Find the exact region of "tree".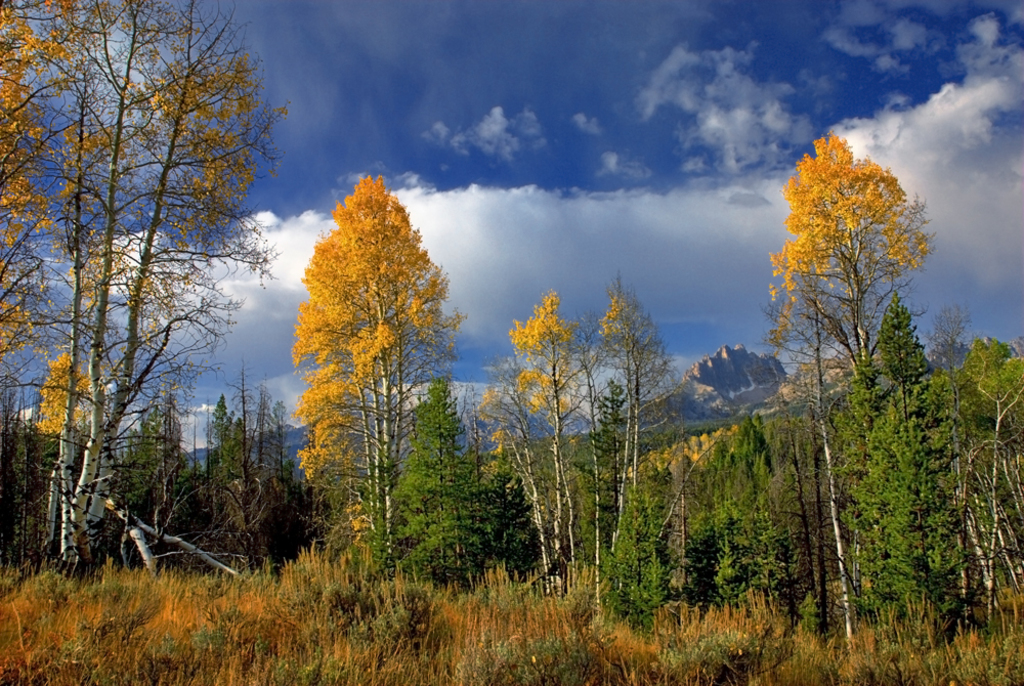
Exact region: bbox=[838, 304, 967, 630].
